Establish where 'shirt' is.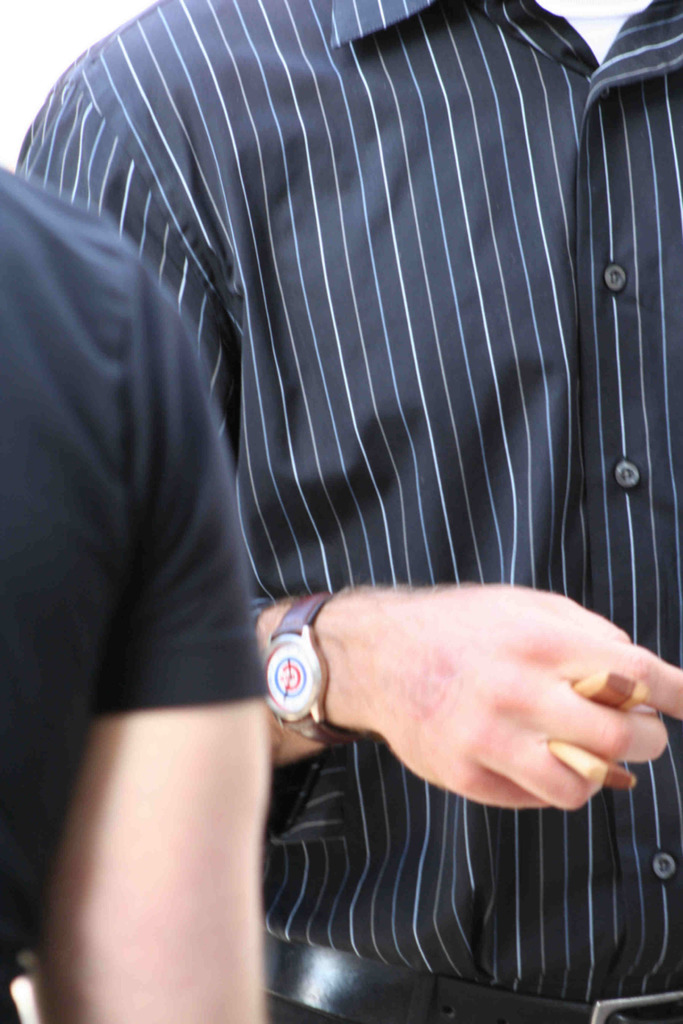
Established at l=13, t=0, r=682, b=1021.
